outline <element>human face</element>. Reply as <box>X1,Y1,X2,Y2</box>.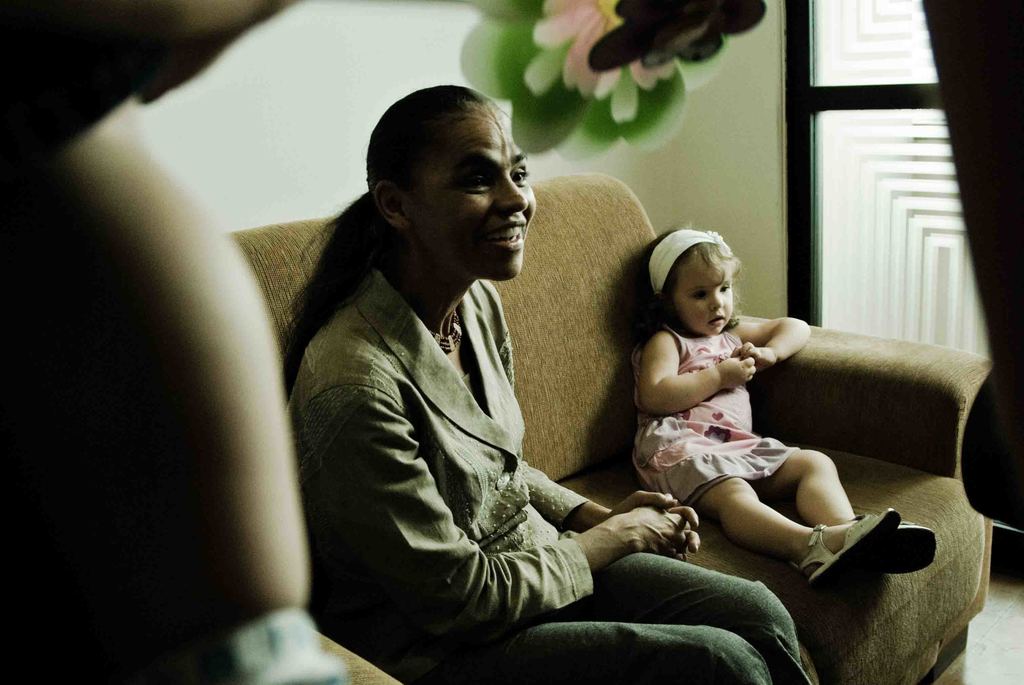
<box>405,114,535,279</box>.
